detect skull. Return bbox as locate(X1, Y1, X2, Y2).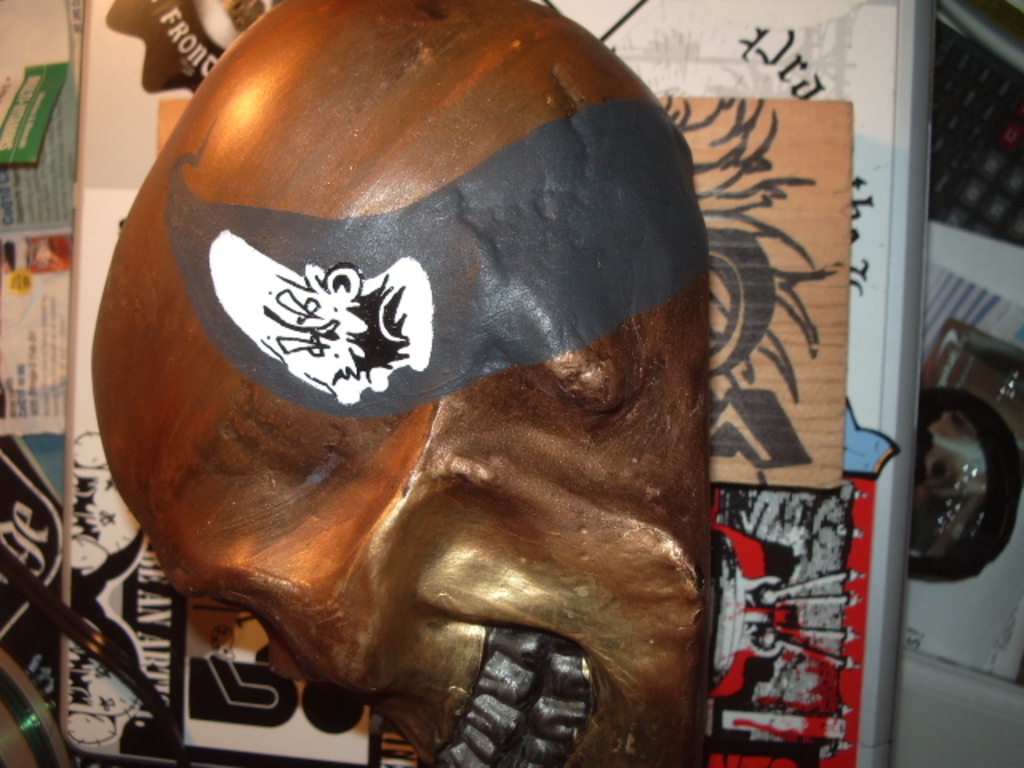
locate(62, 30, 744, 767).
